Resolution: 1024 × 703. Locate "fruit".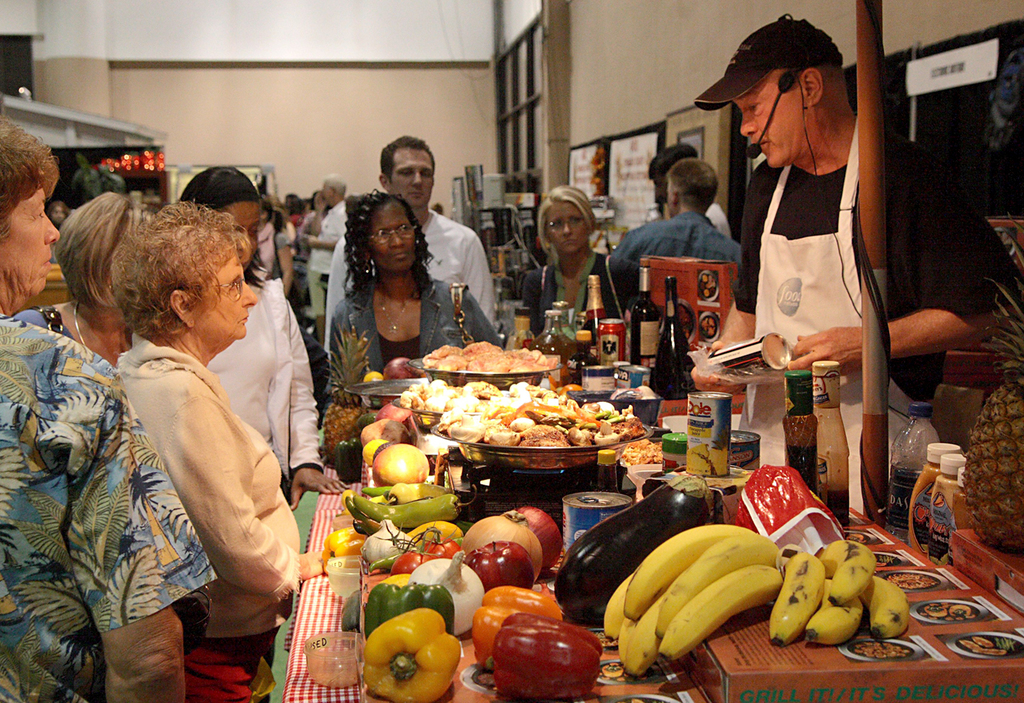
box=[472, 587, 558, 661].
